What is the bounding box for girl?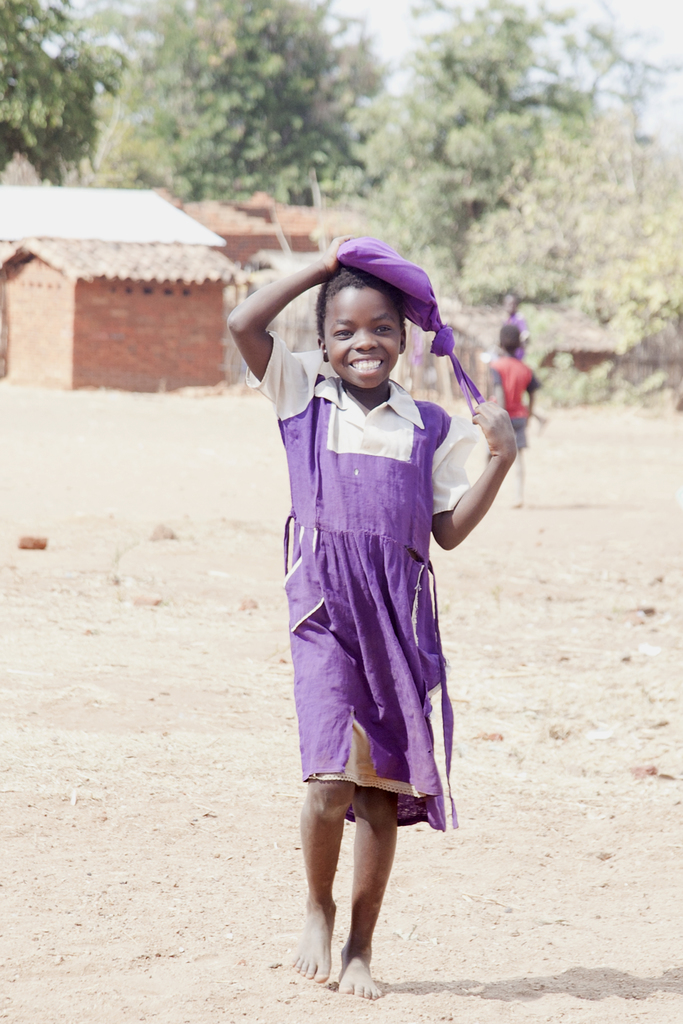
bbox(225, 234, 514, 1000).
